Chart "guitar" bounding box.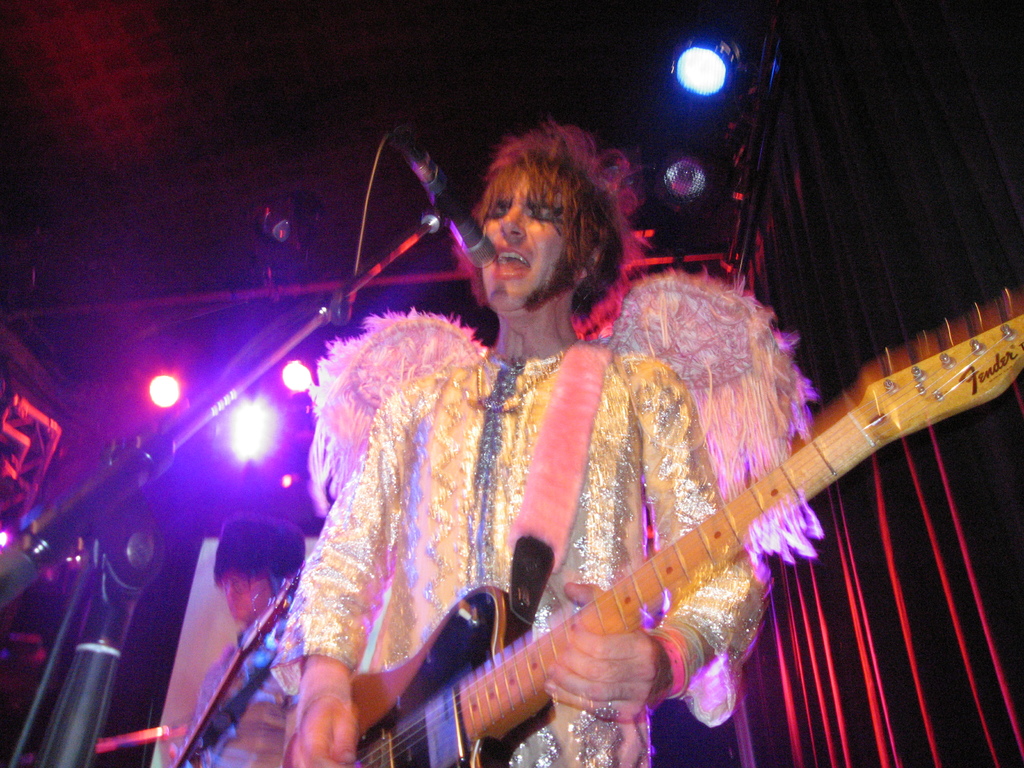
Charted: <bbox>333, 276, 1023, 767</bbox>.
